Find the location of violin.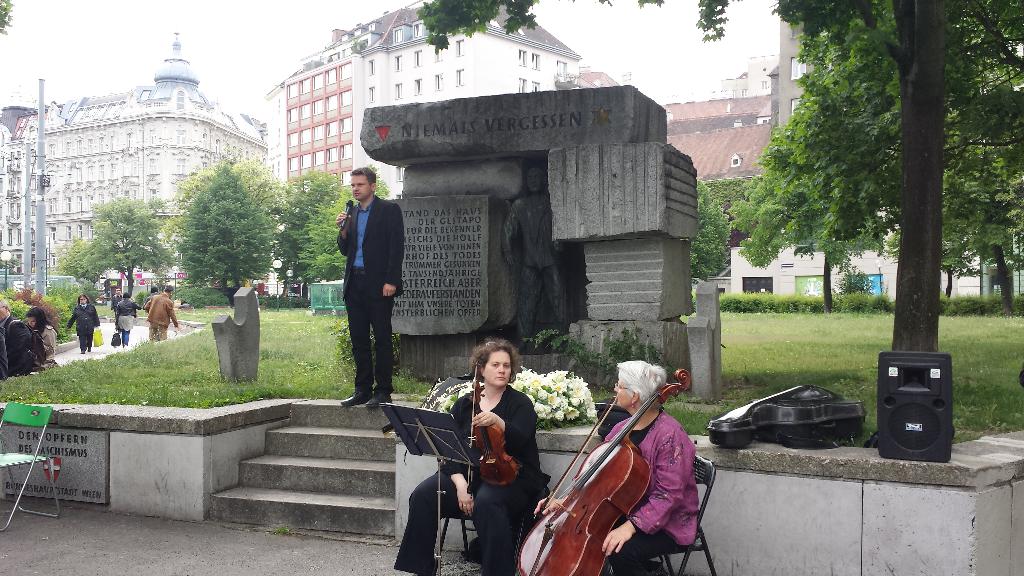
Location: pyautogui.locateOnScreen(465, 362, 521, 495).
